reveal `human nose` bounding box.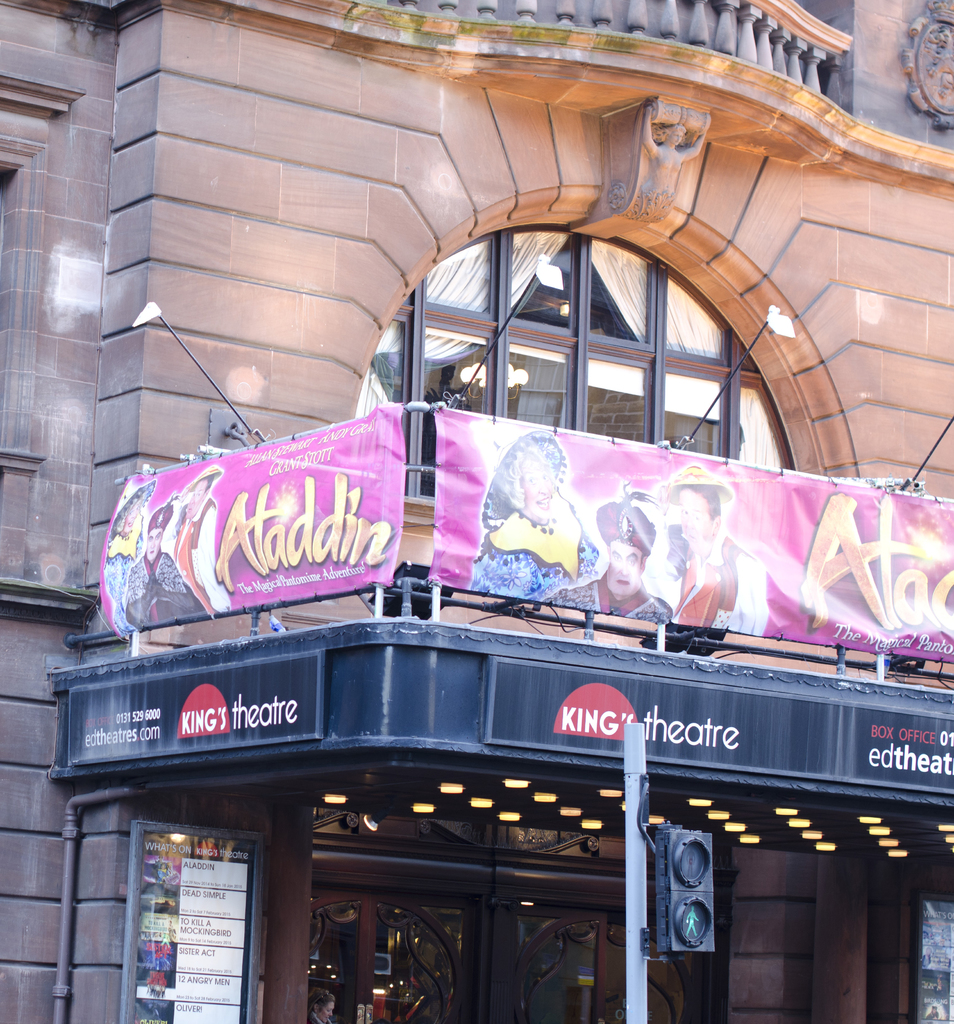
Revealed: bbox(617, 562, 629, 575).
